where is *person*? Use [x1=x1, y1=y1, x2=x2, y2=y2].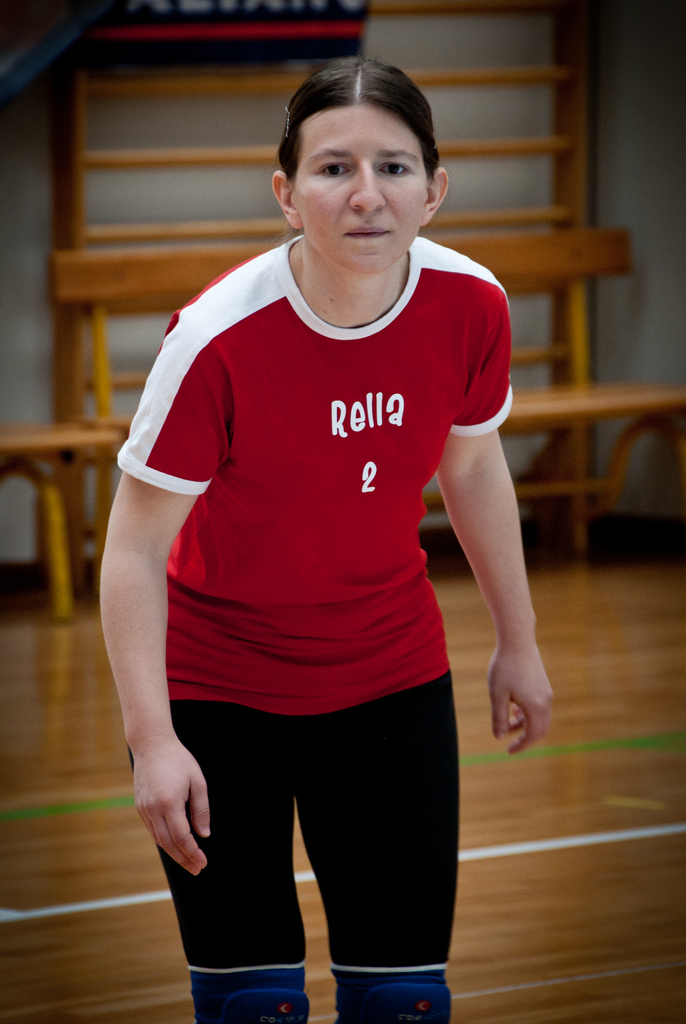
[x1=89, y1=51, x2=559, y2=1023].
